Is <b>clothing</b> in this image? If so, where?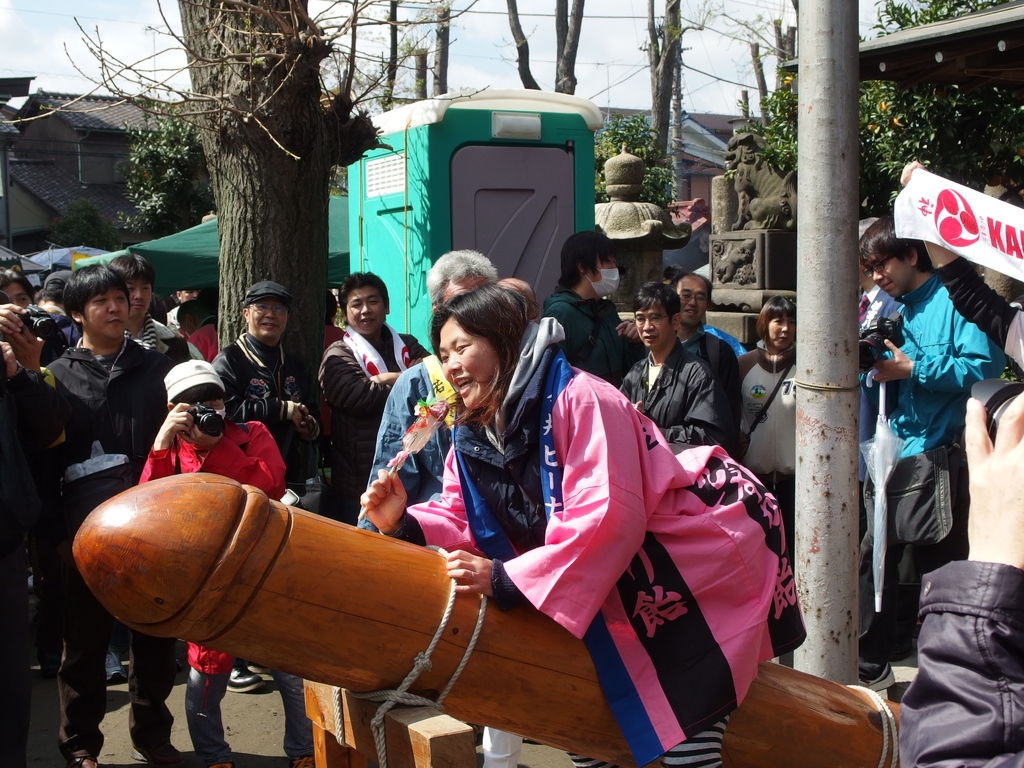
Yes, at 924:257:1023:375.
